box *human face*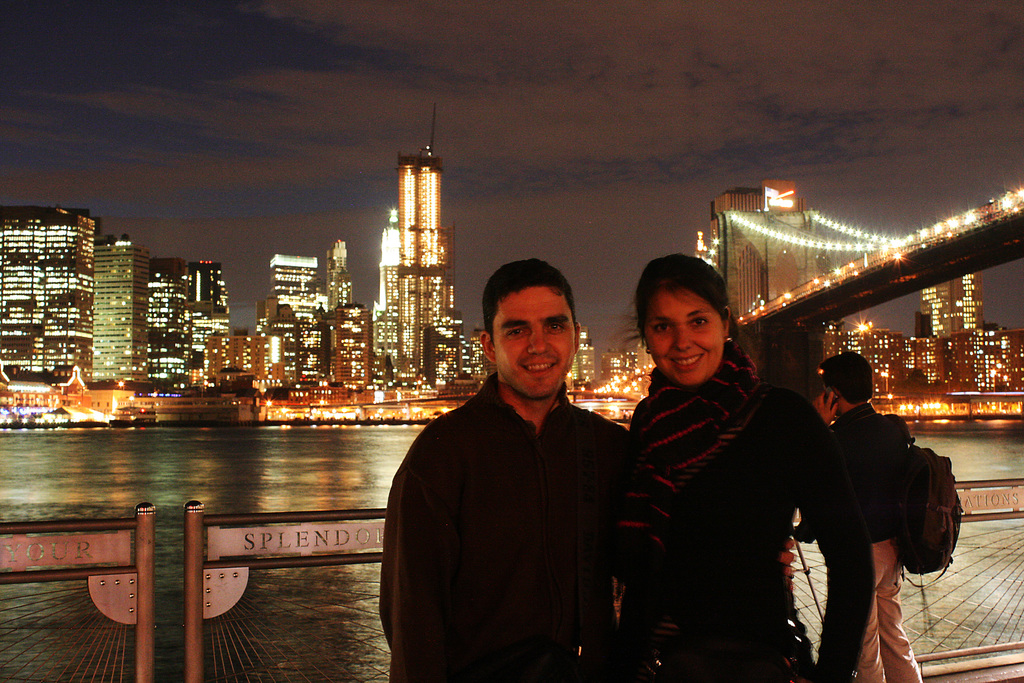
[643,279,728,391]
